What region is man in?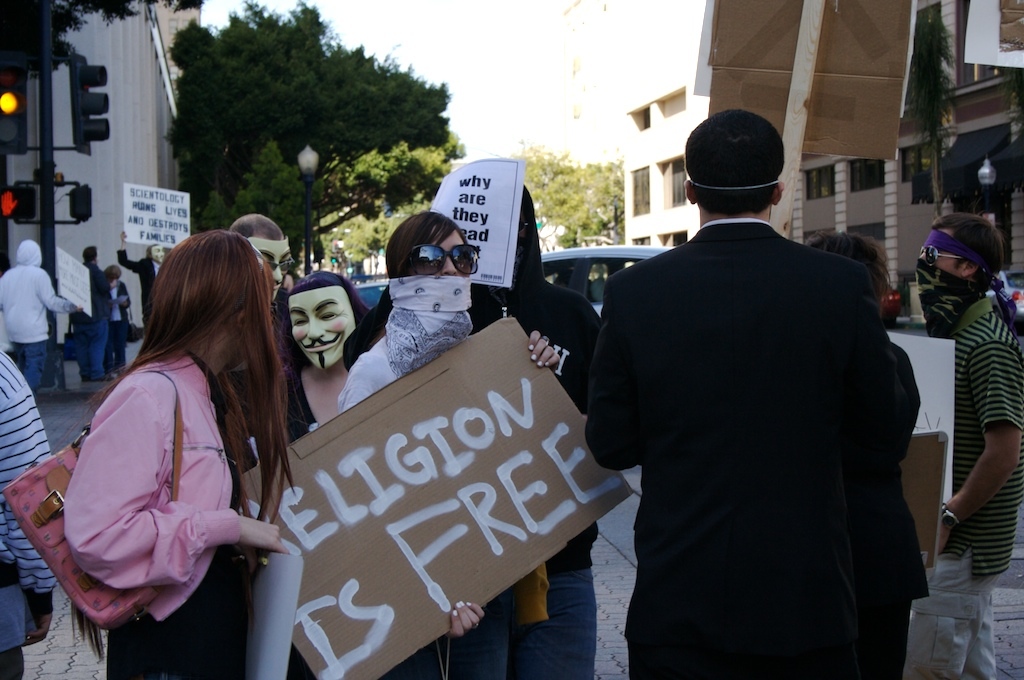
detection(223, 217, 300, 308).
